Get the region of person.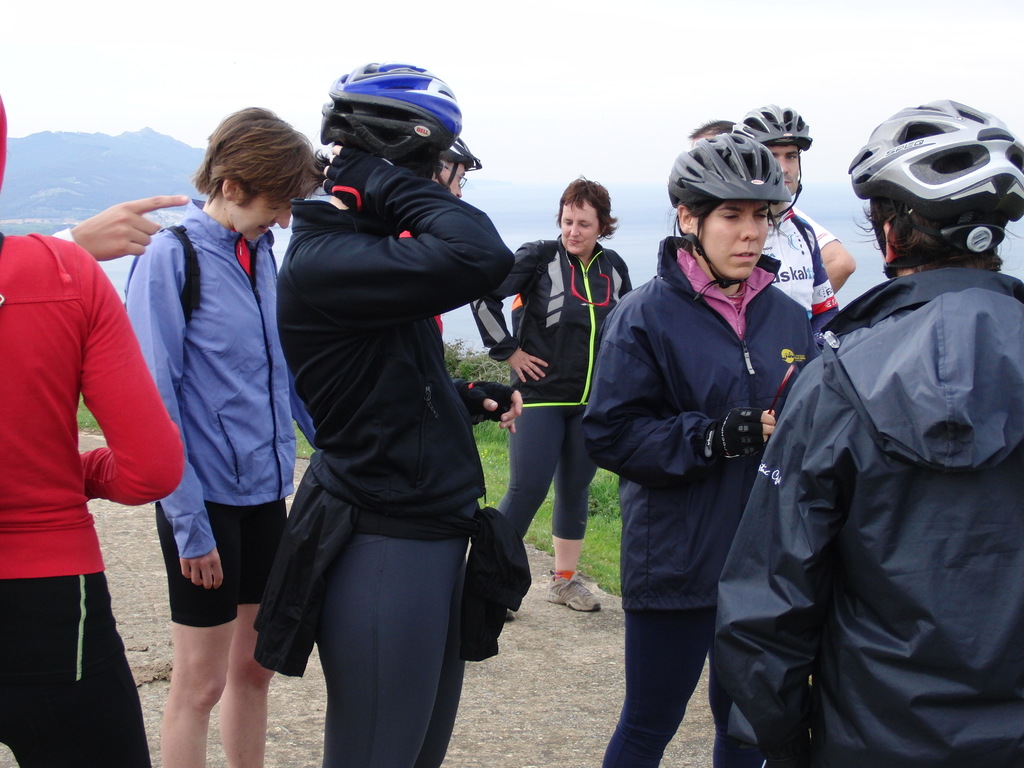
l=580, t=130, r=828, b=767.
